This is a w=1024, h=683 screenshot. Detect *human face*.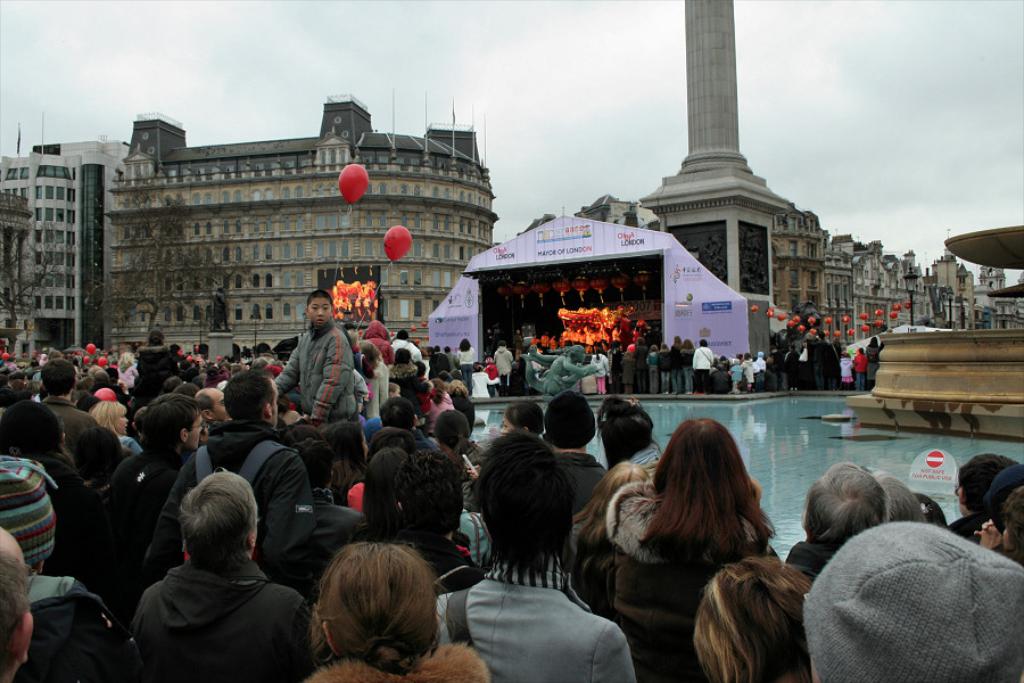
(left=308, top=297, right=333, bottom=324).
